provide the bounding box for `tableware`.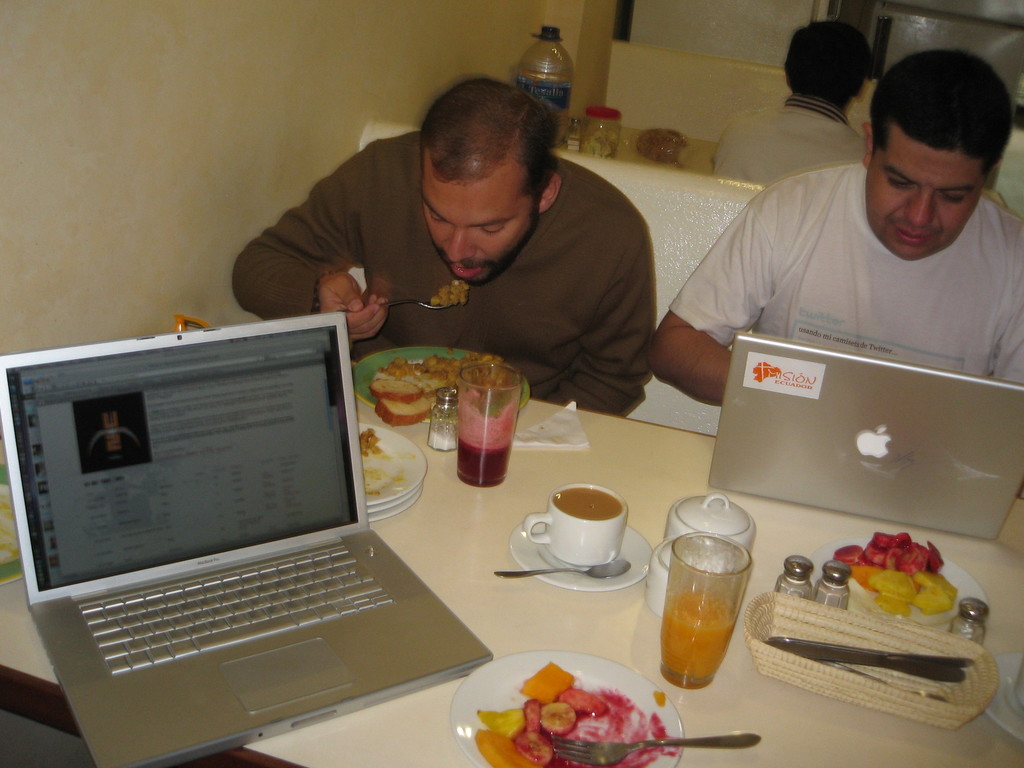
[left=943, top=600, right=988, bottom=648].
